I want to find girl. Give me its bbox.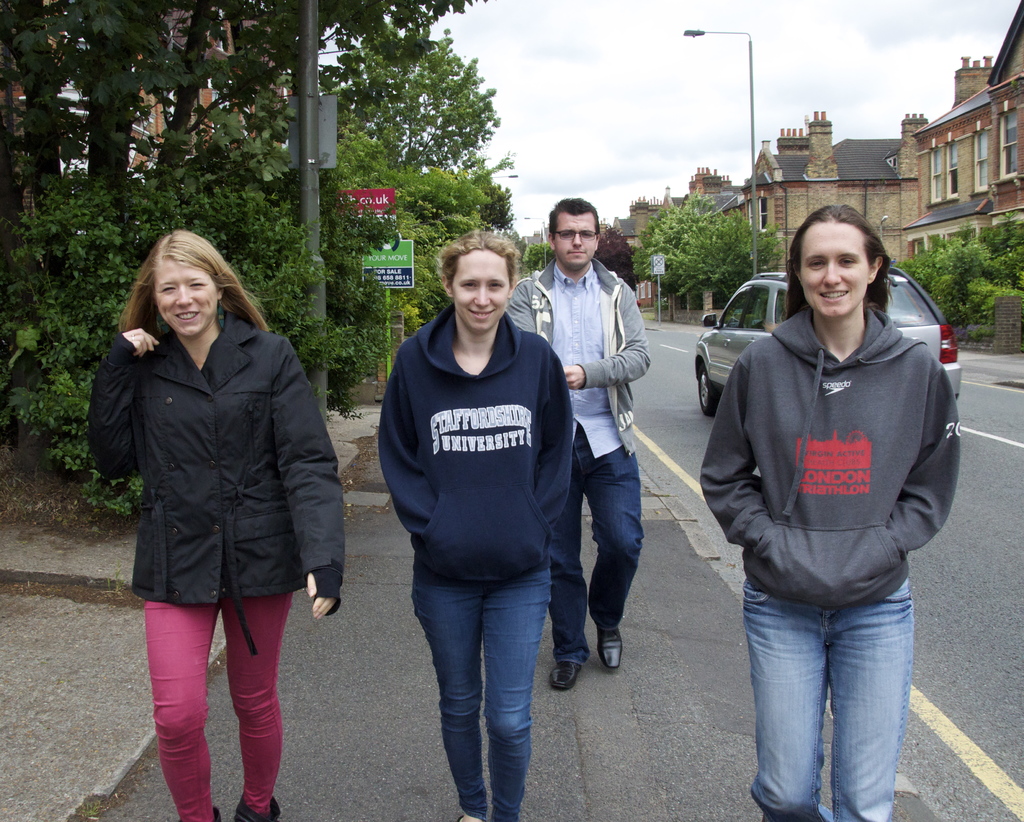
crop(377, 234, 578, 820).
